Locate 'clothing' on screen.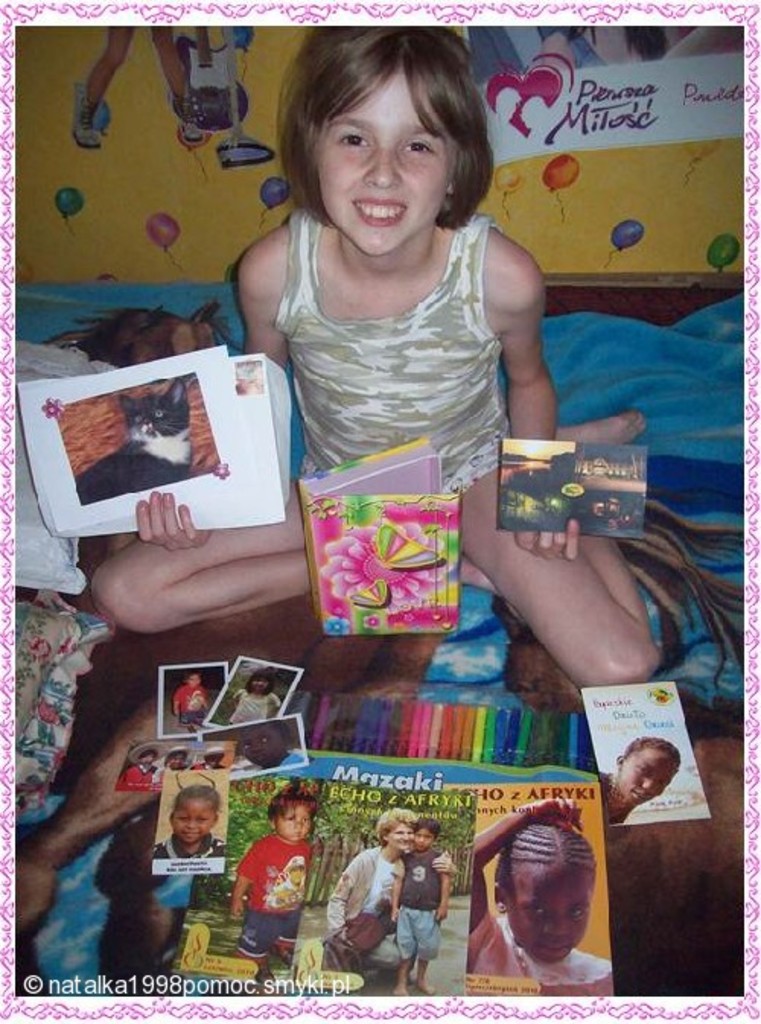
On screen at [left=228, top=686, right=285, bottom=724].
